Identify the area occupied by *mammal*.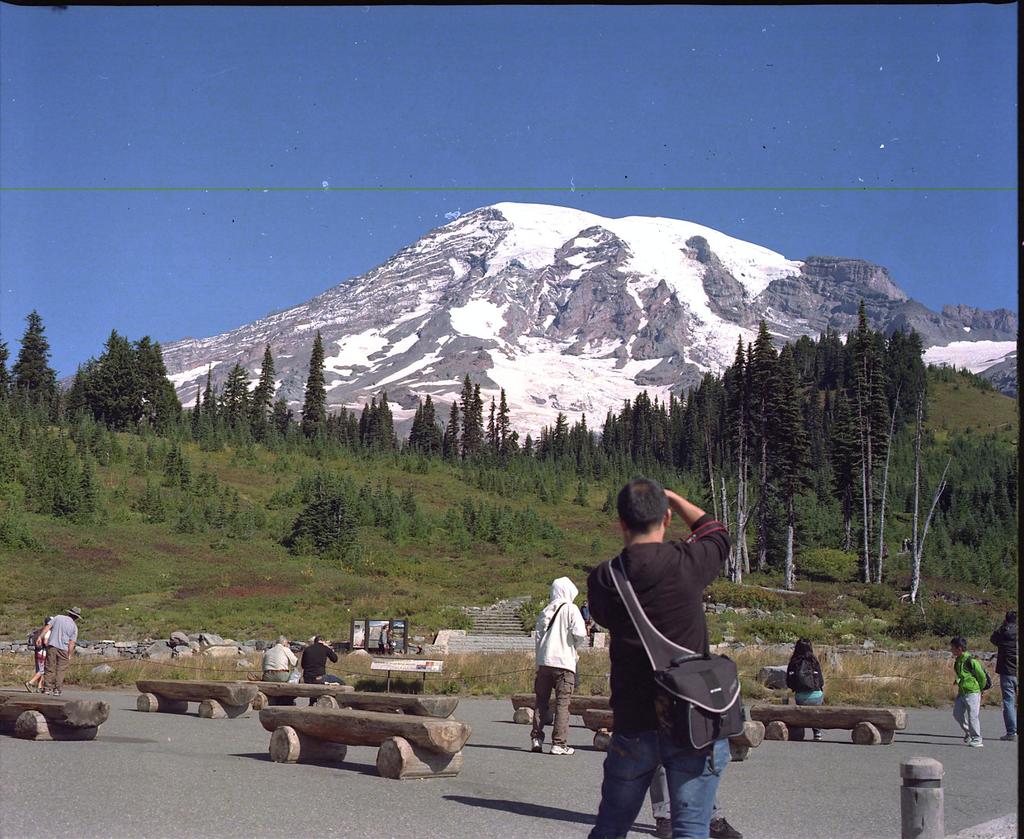
Area: <box>535,576,590,758</box>.
